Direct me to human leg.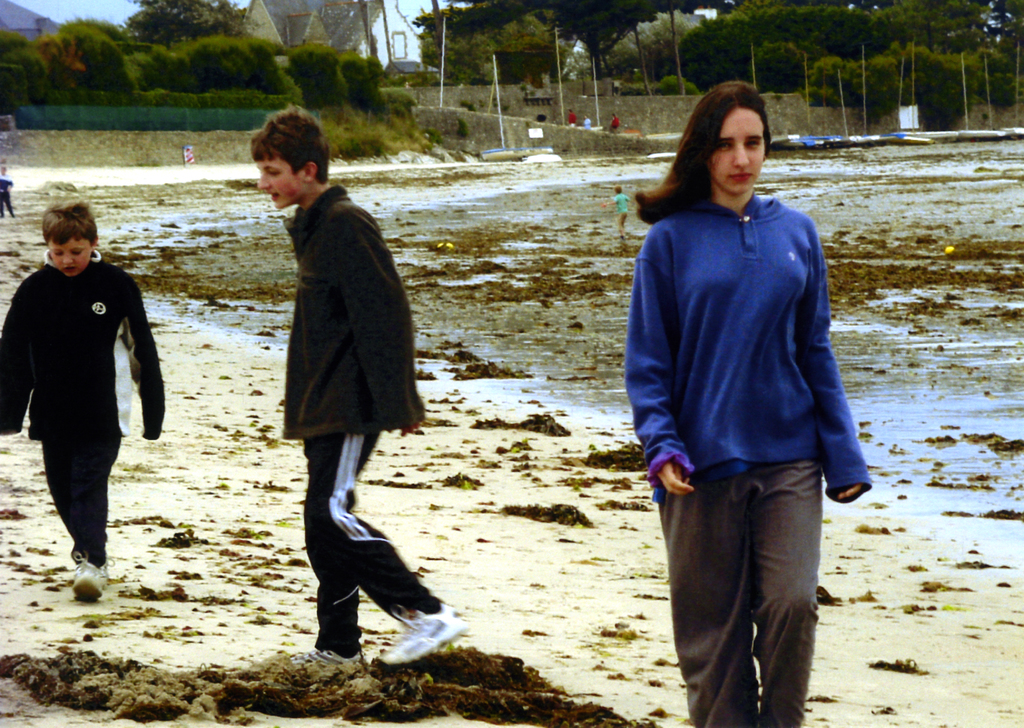
Direction: locate(750, 421, 821, 727).
